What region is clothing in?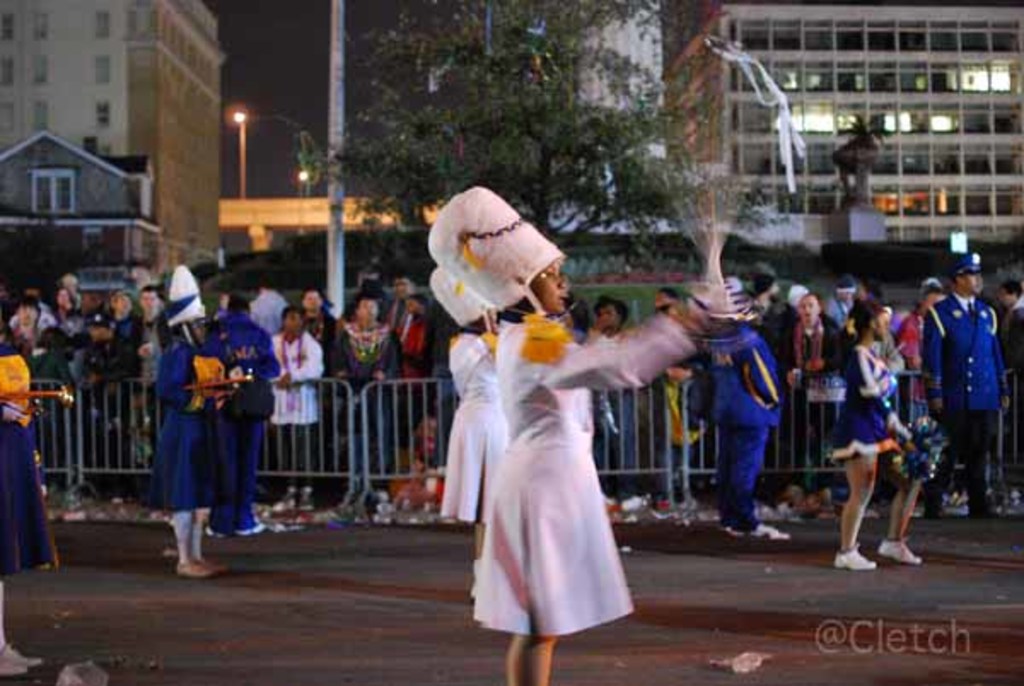
x1=710 y1=333 x2=778 y2=529.
